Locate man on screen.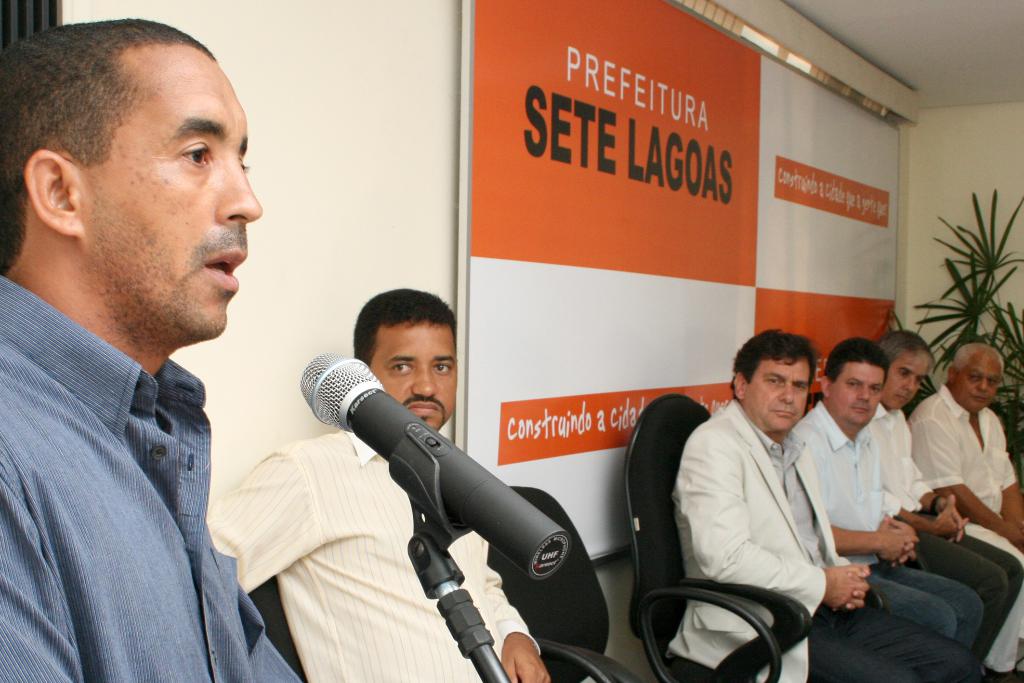
On screen at left=205, top=285, right=551, bottom=682.
